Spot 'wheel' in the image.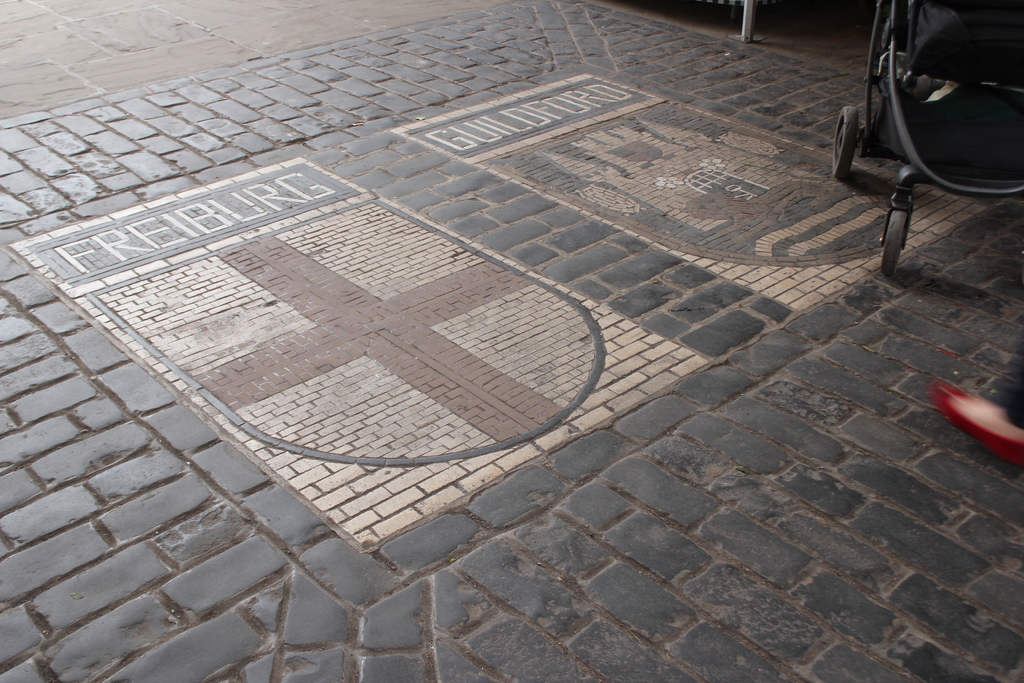
'wheel' found at <bbox>832, 104, 861, 181</bbox>.
